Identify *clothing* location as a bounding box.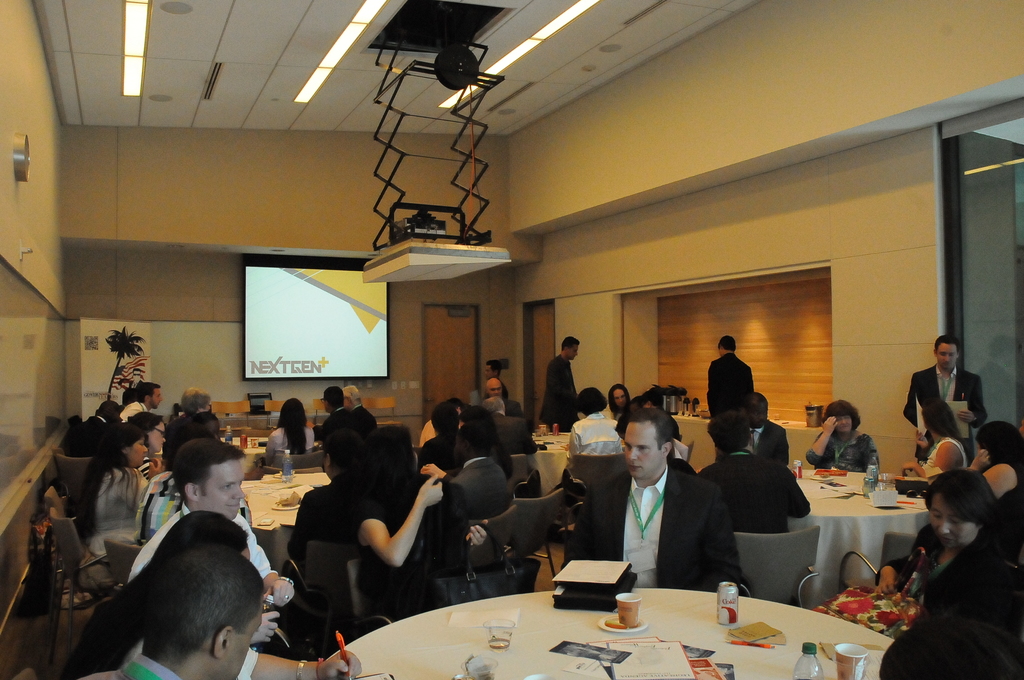
region(536, 343, 575, 429).
